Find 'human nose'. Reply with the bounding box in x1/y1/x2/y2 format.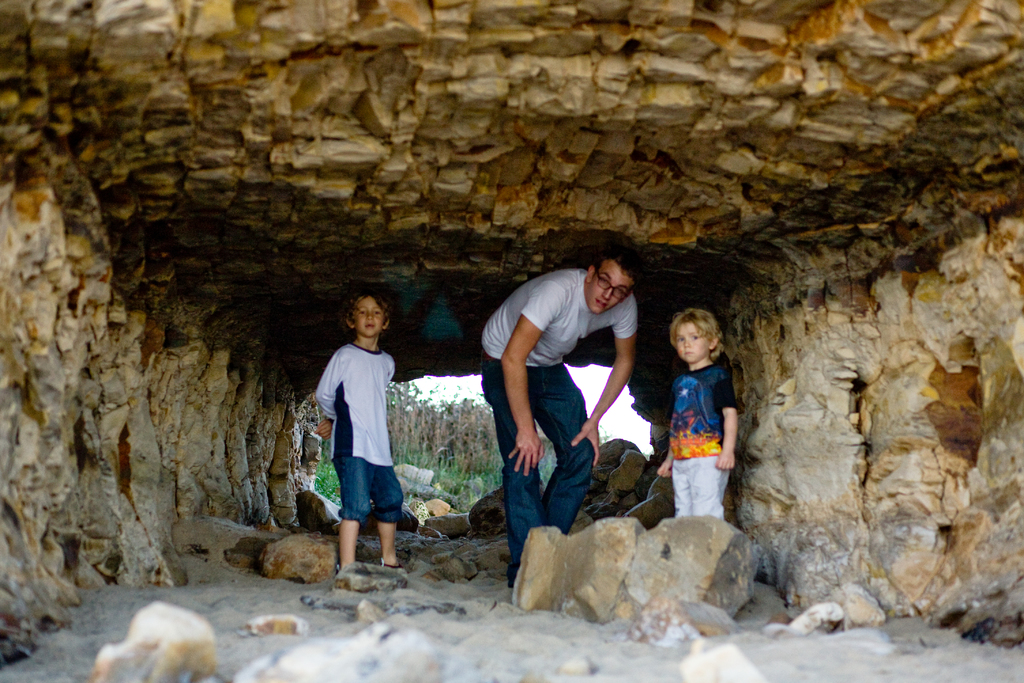
601/287/611/302.
